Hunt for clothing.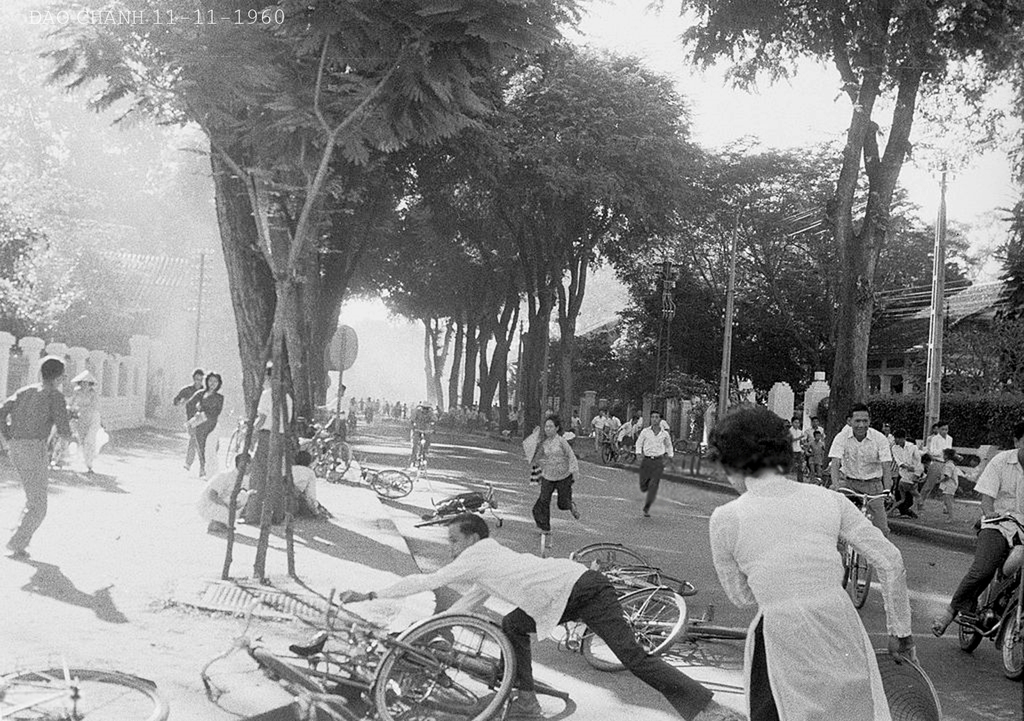
Hunted down at l=196, t=475, r=245, b=522.
